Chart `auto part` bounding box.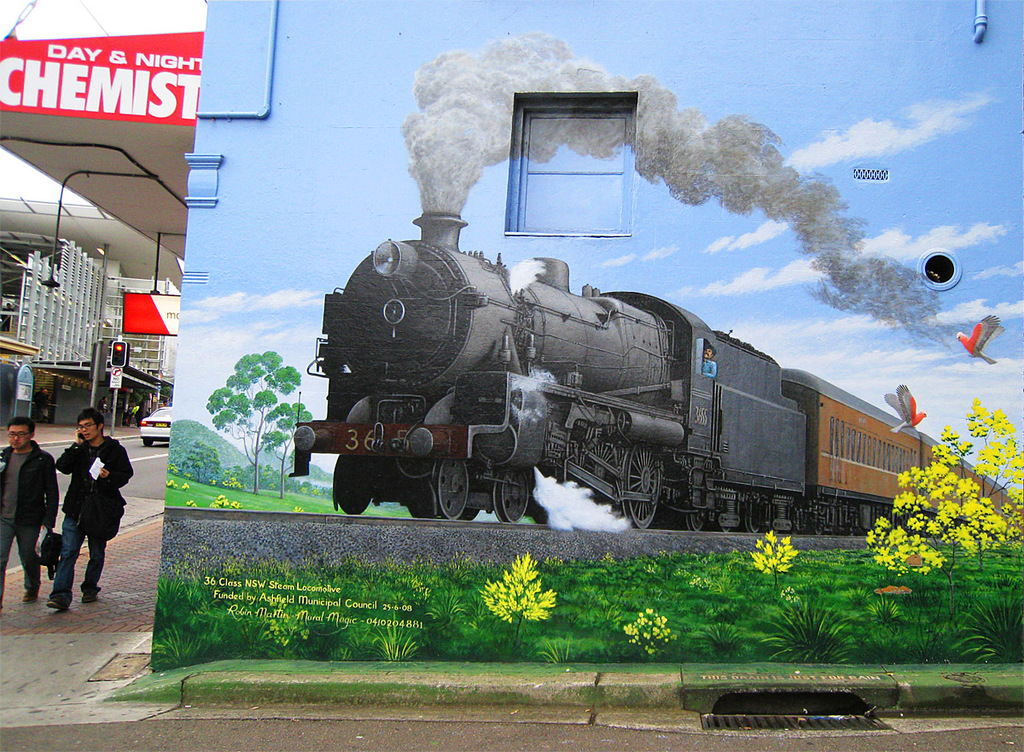
Charted: {"x1": 428, "y1": 457, "x2": 470, "y2": 516}.
